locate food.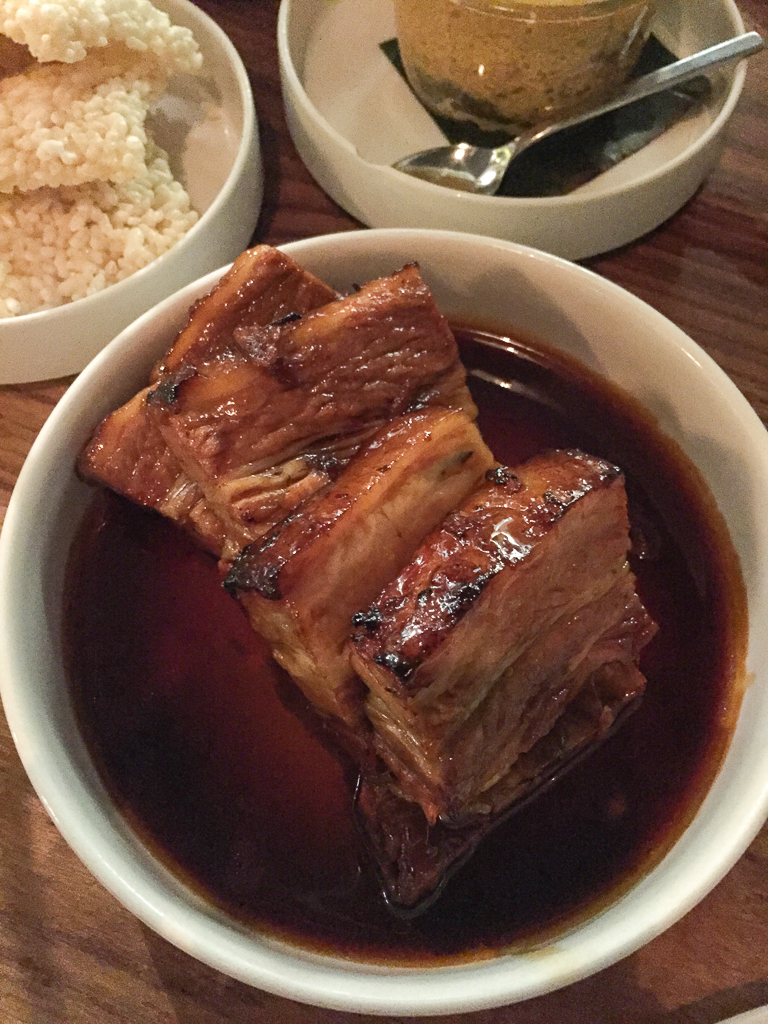
Bounding box: (101, 270, 741, 960).
